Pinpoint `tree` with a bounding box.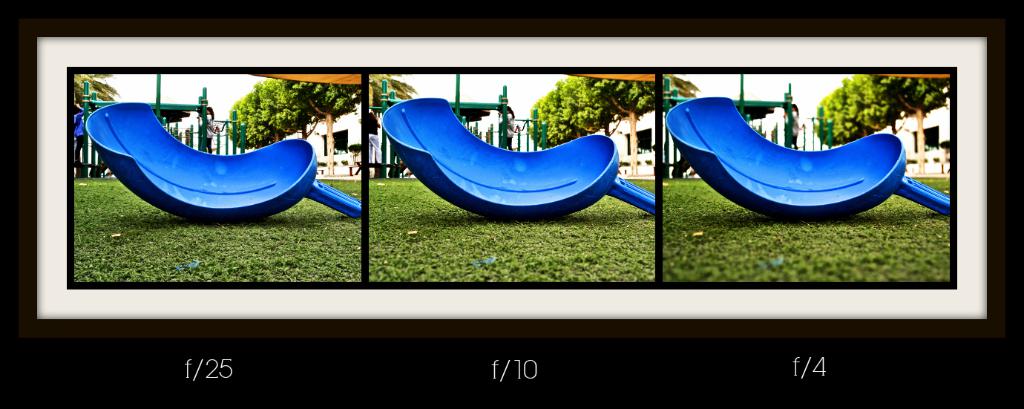
left=370, top=68, right=412, bottom=135.
